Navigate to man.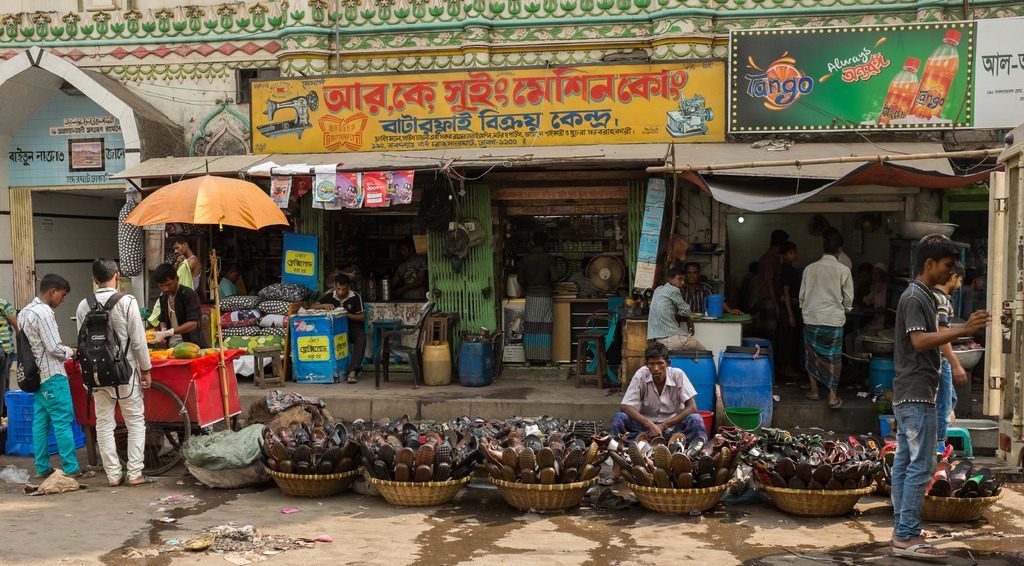
Navigation target: [0, 297, 19, 421].
